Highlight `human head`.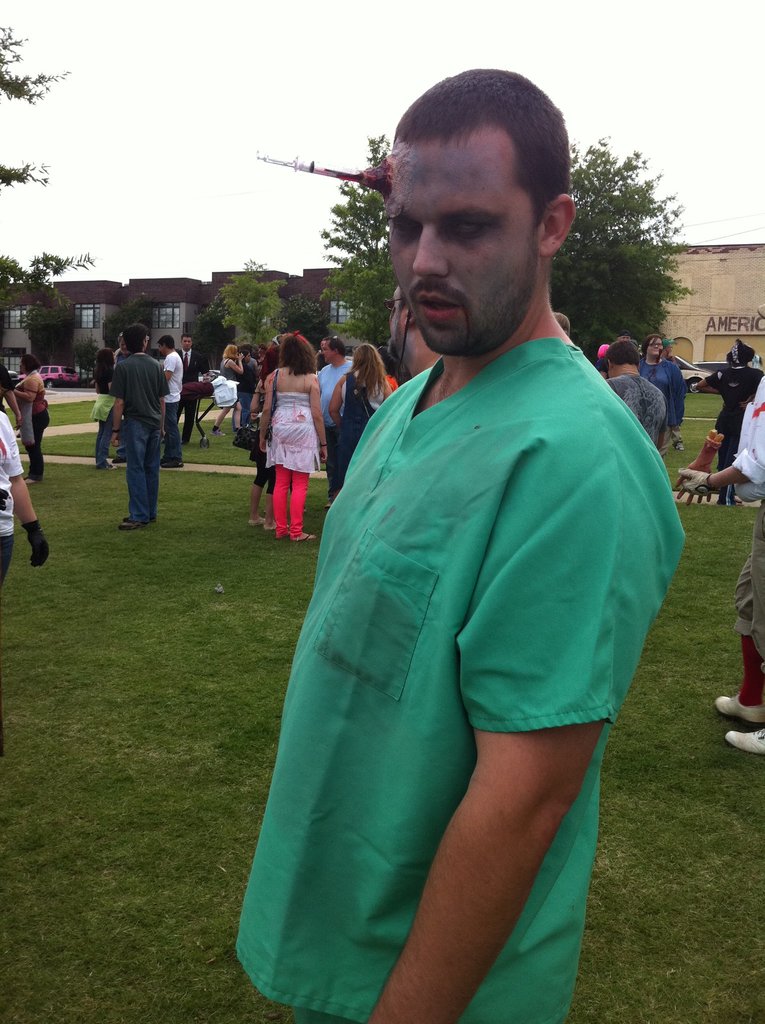
Highlighted region: rect(321, 337, 343, 365).
